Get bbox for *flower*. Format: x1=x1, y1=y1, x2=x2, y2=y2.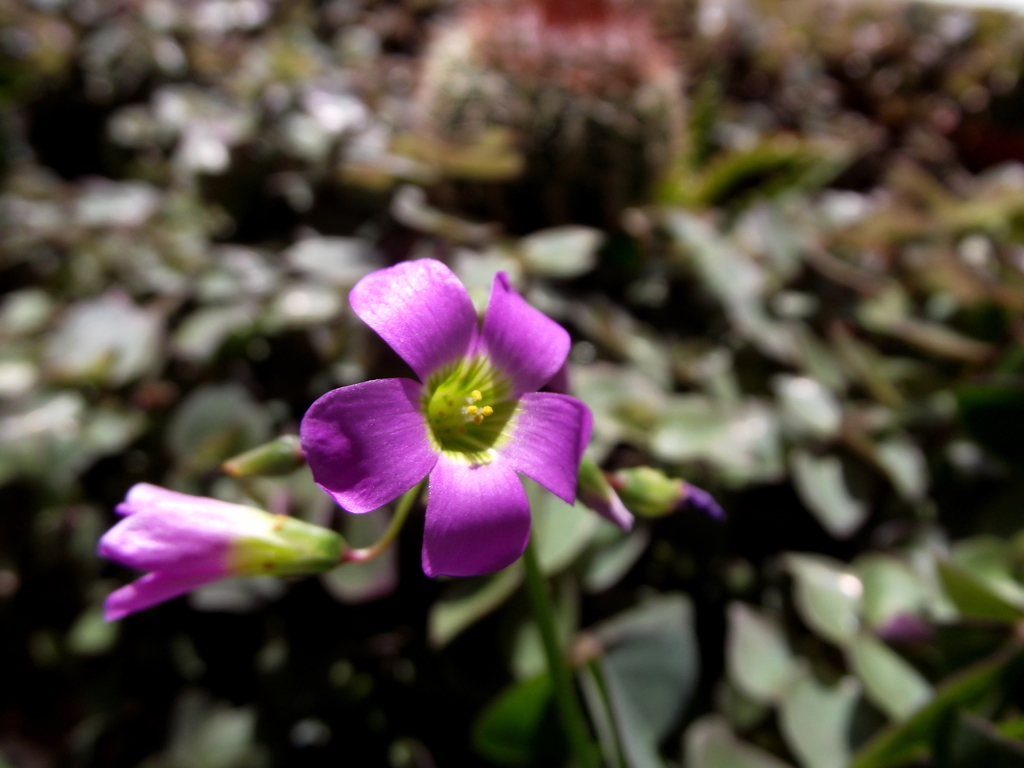
x1=301, y1=257, x2=599, y2=578.
